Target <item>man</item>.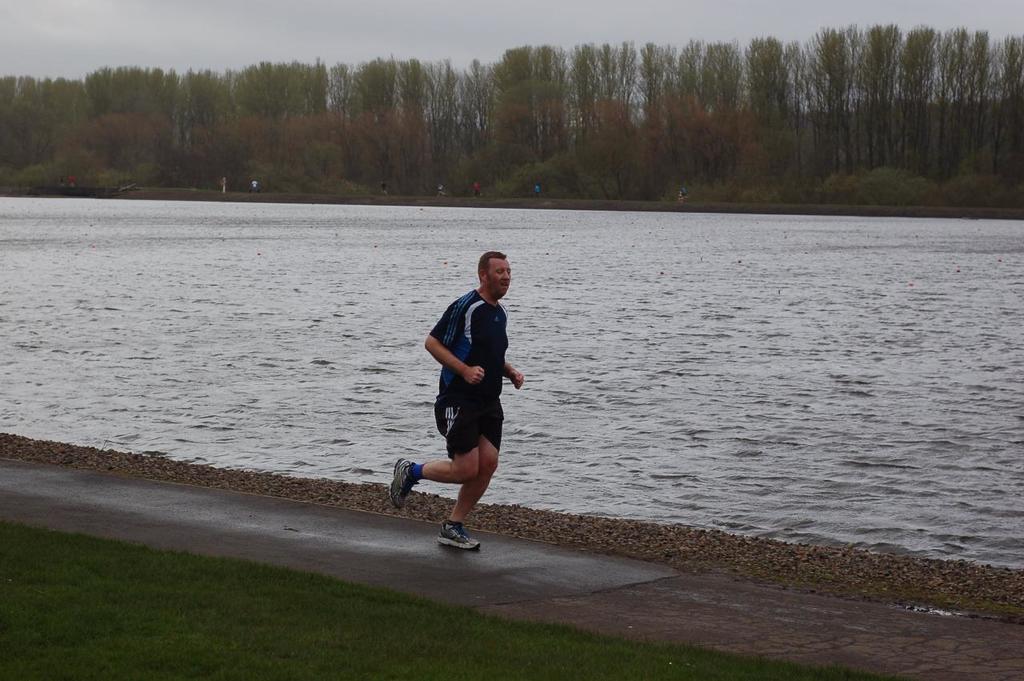
Target region: BBox(407, 262, 543, 548).
